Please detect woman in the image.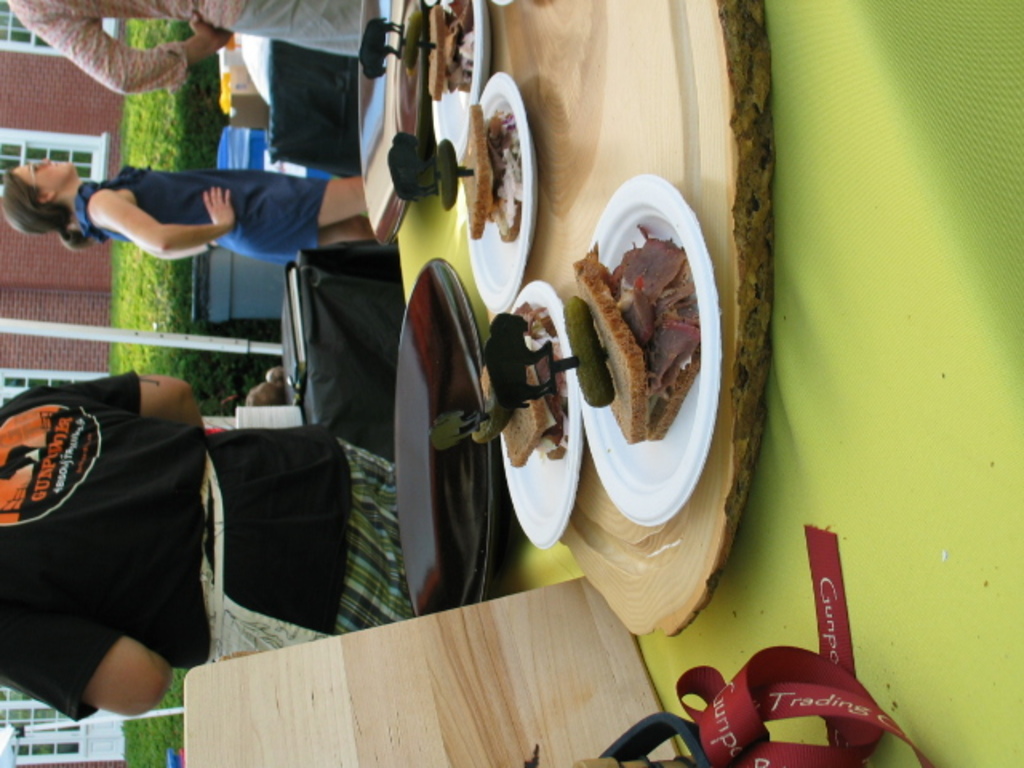
(29, 134, 320, 277).
